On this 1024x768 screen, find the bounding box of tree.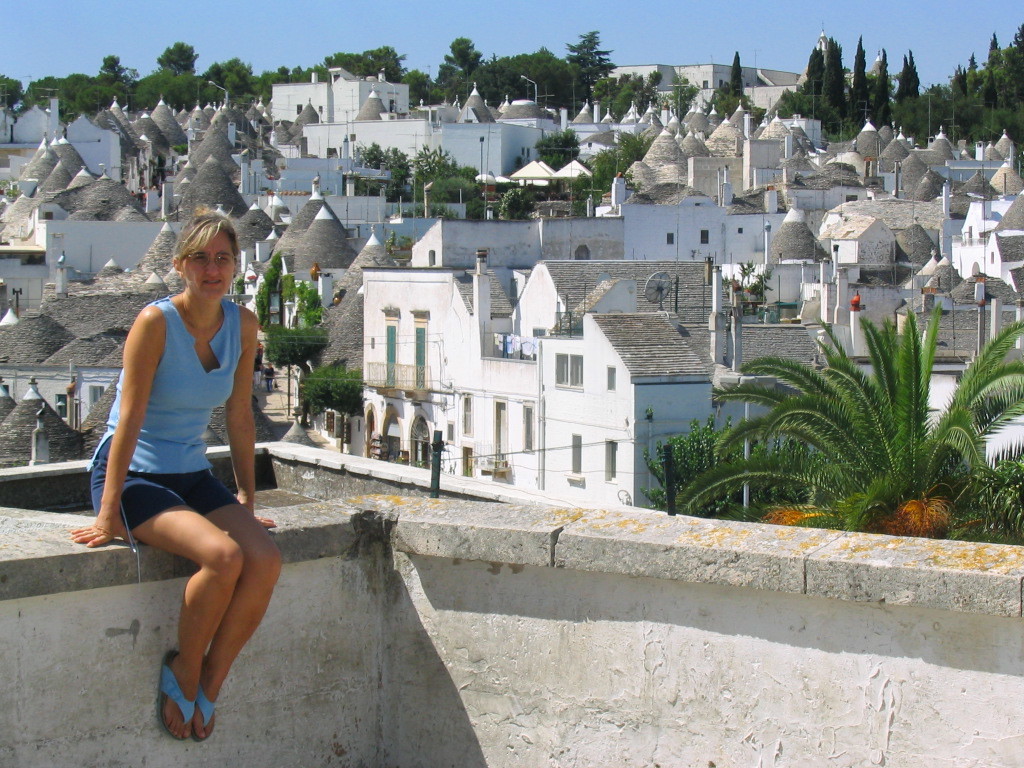
Bounding box: <region>565, 128, 656, 217</region>.
